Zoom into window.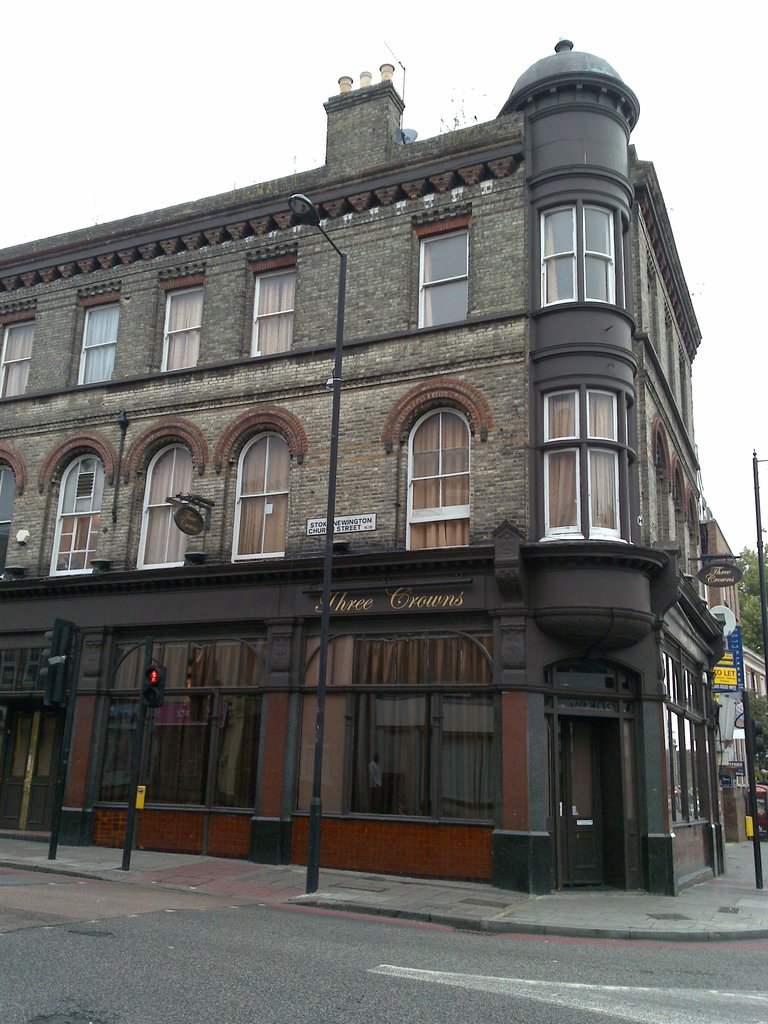
Zoom target: Rect(116, 413, 205, 564).
